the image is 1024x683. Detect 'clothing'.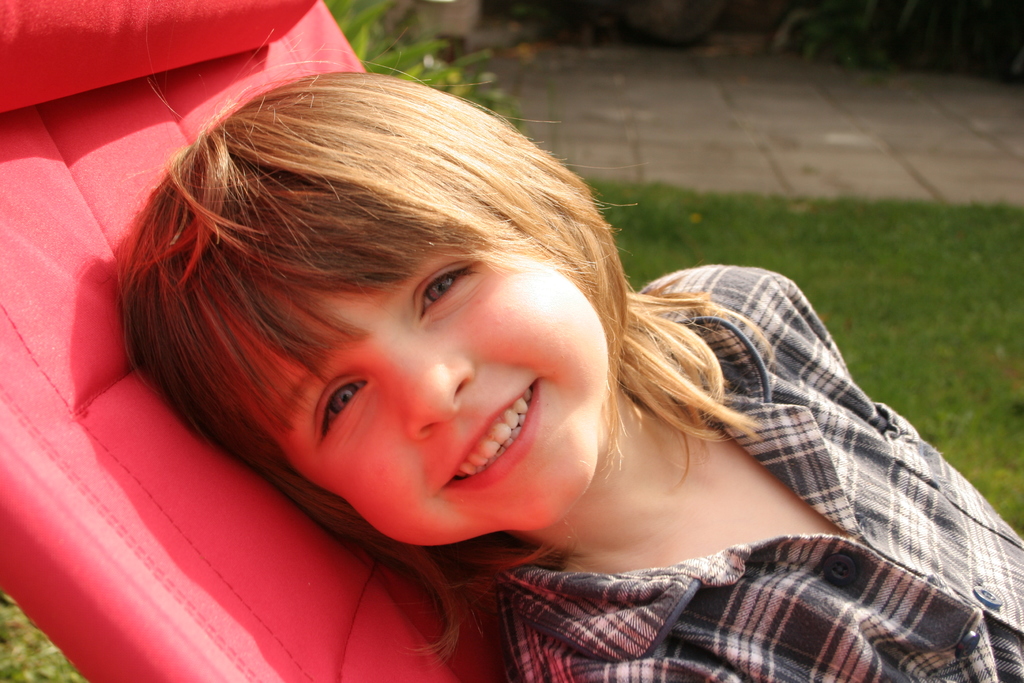
Detection: <bbox>499, 267, 1023, 682</bbox>.
